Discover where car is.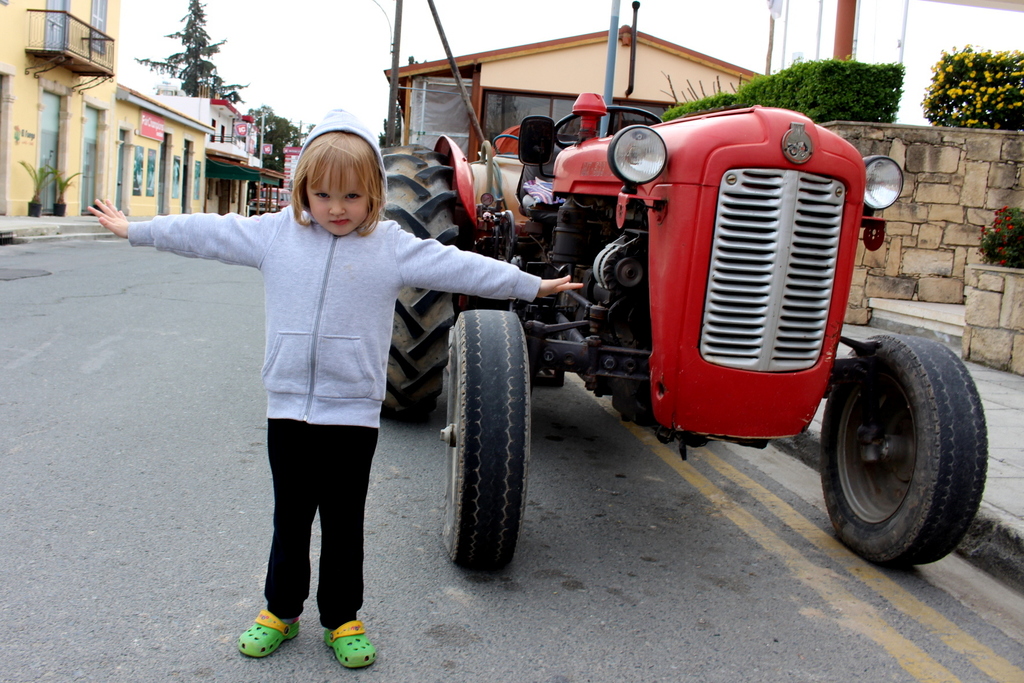
Discovered at Rect(252, 183, 288, 213).
